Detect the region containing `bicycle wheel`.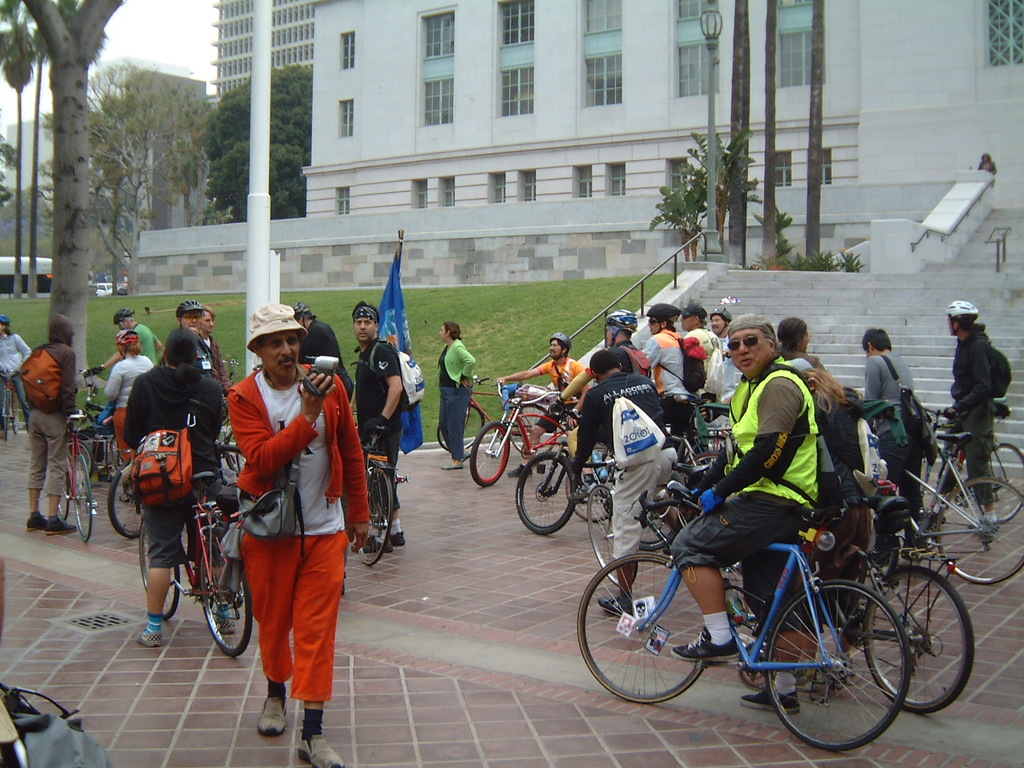
l=862, t=560, r=974, b=714.
